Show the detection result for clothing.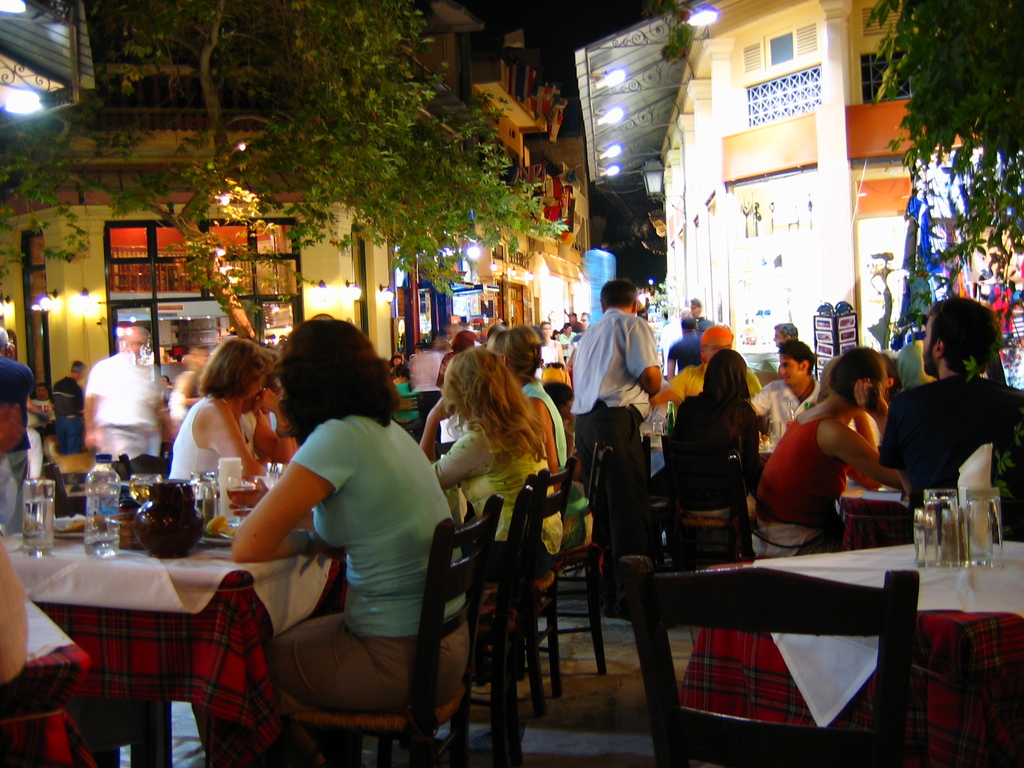
[x1=673, y1=333, x2=701, y2=373].
